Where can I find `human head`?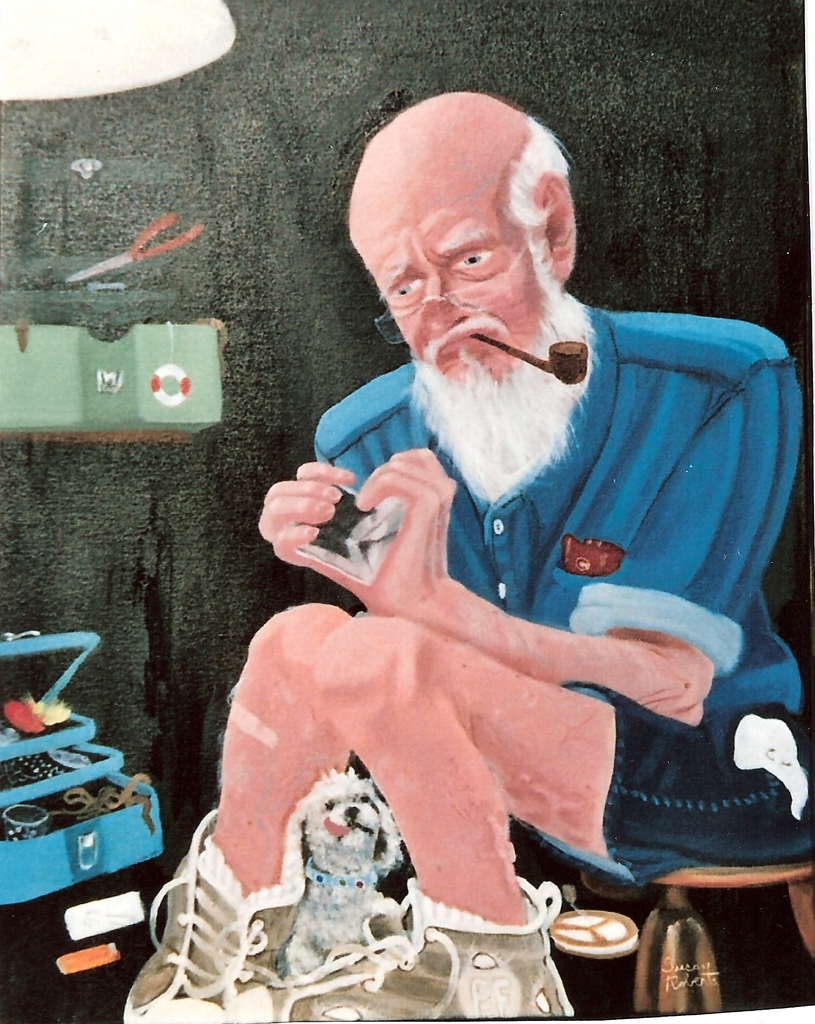
You can find it at {"x1": 340, "y1": 87, "x2": 576, "y2": 432}.
